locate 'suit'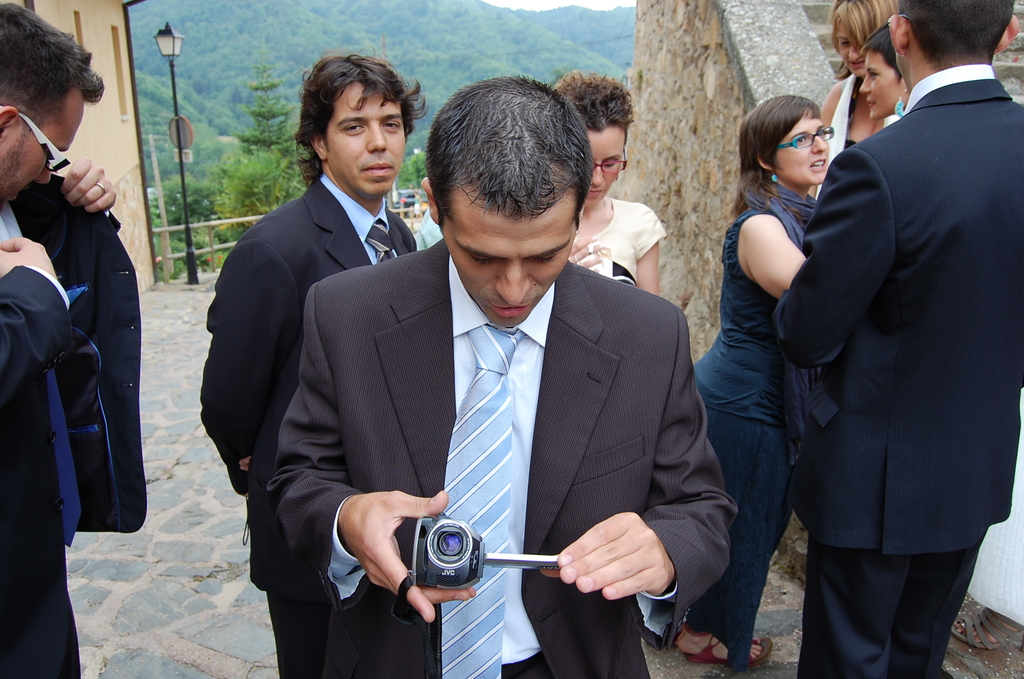
263,236,742,678
